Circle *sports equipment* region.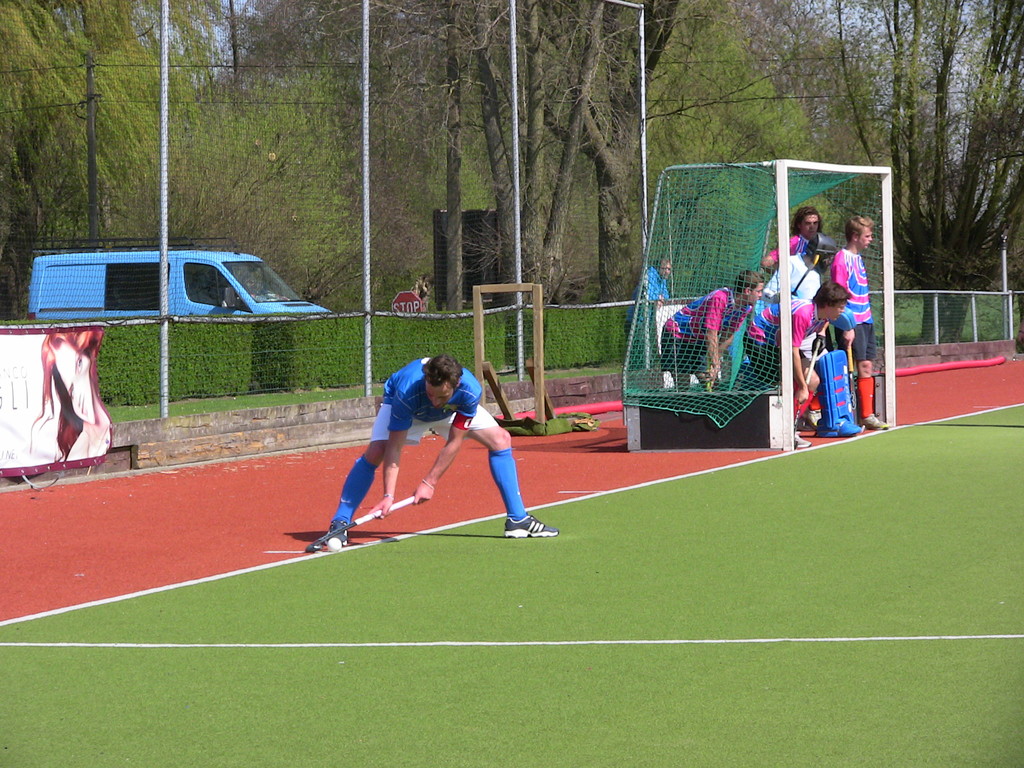
Region: 844, 344, 854, 417.
